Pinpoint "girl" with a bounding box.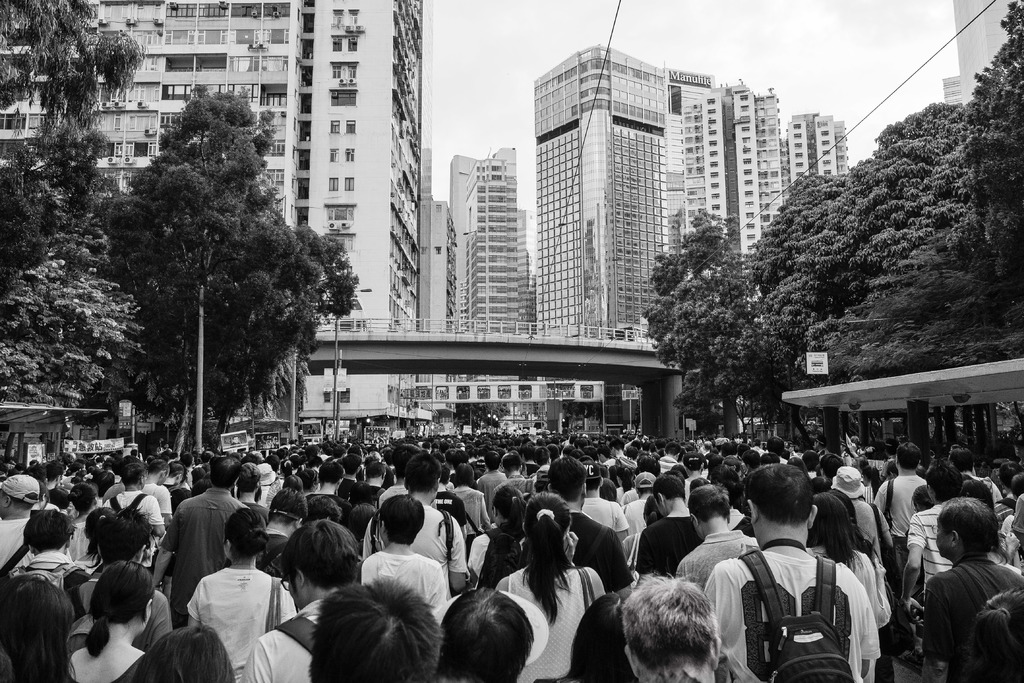
x1=468 y1=481 x2=539 y2=594.
